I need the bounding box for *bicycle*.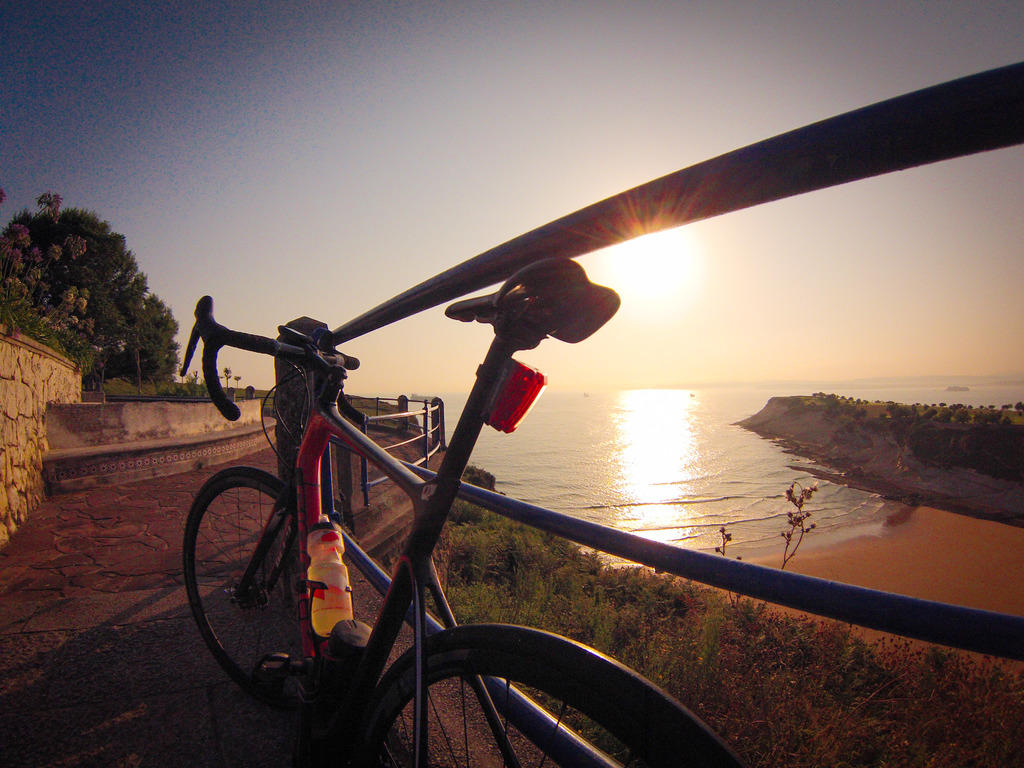
Here it is: pyautogui.locateOnScreen(197, 61, 979, 731).
